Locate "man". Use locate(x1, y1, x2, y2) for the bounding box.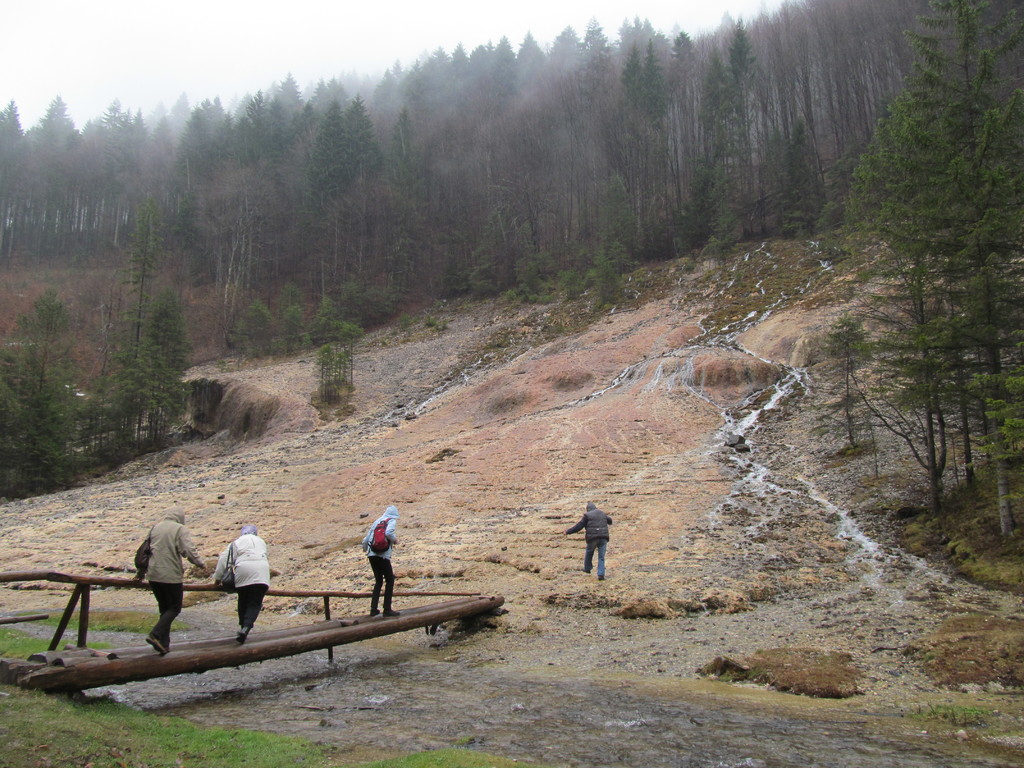
locate(365, 506, 407, 616).
